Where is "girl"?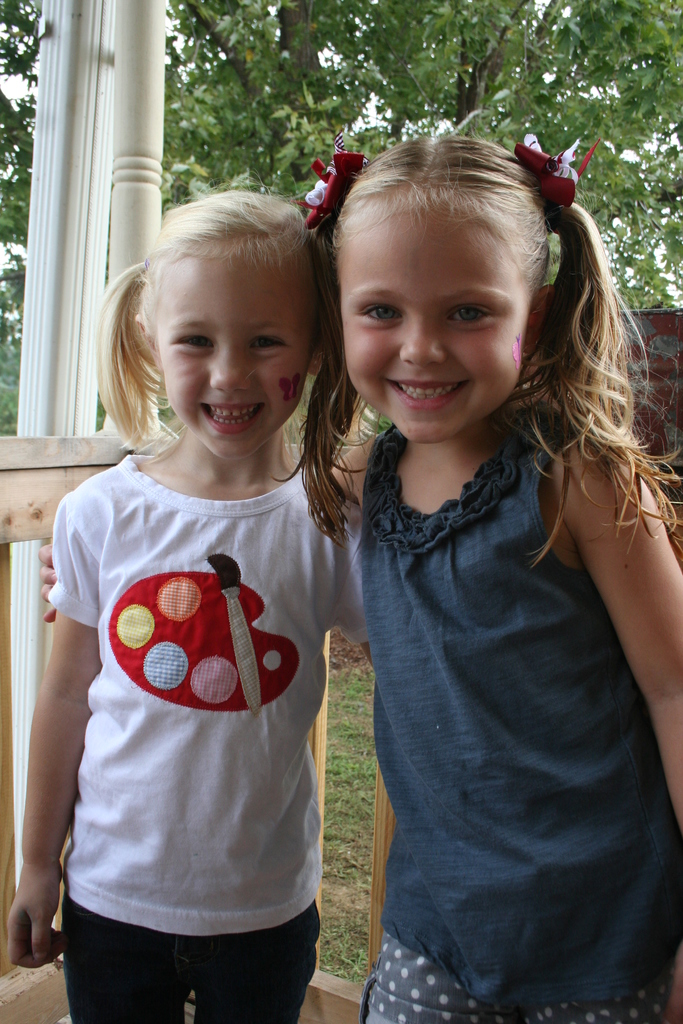
3:188:373:1023.
